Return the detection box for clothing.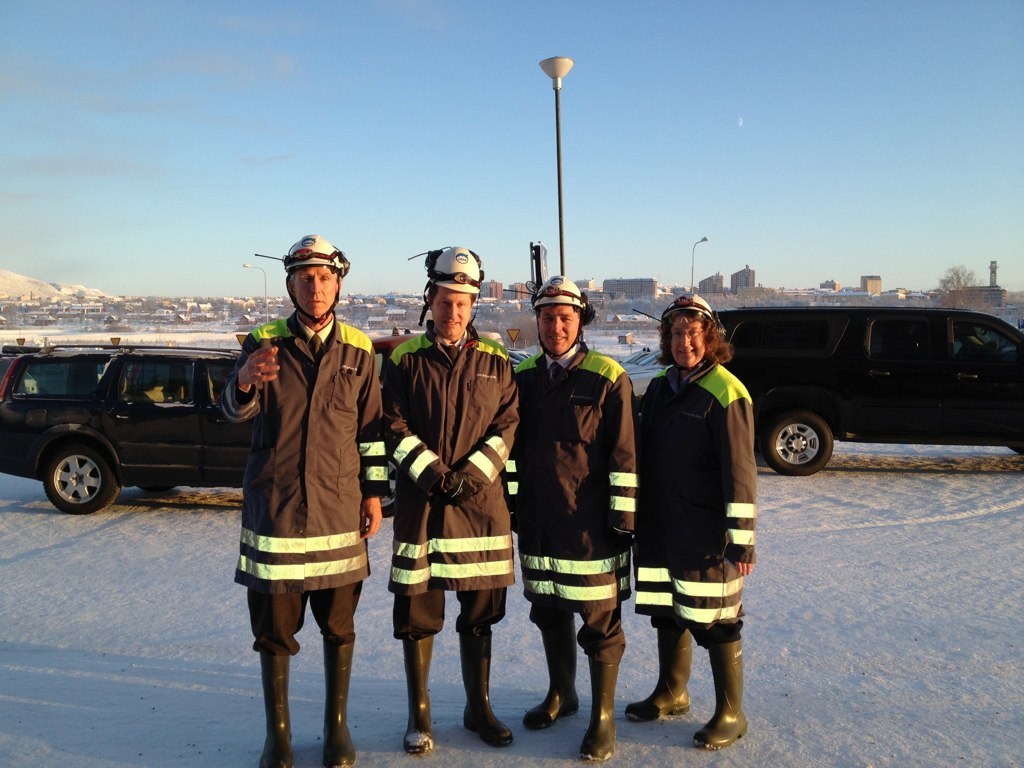
box(383, 320, 520, 642).
